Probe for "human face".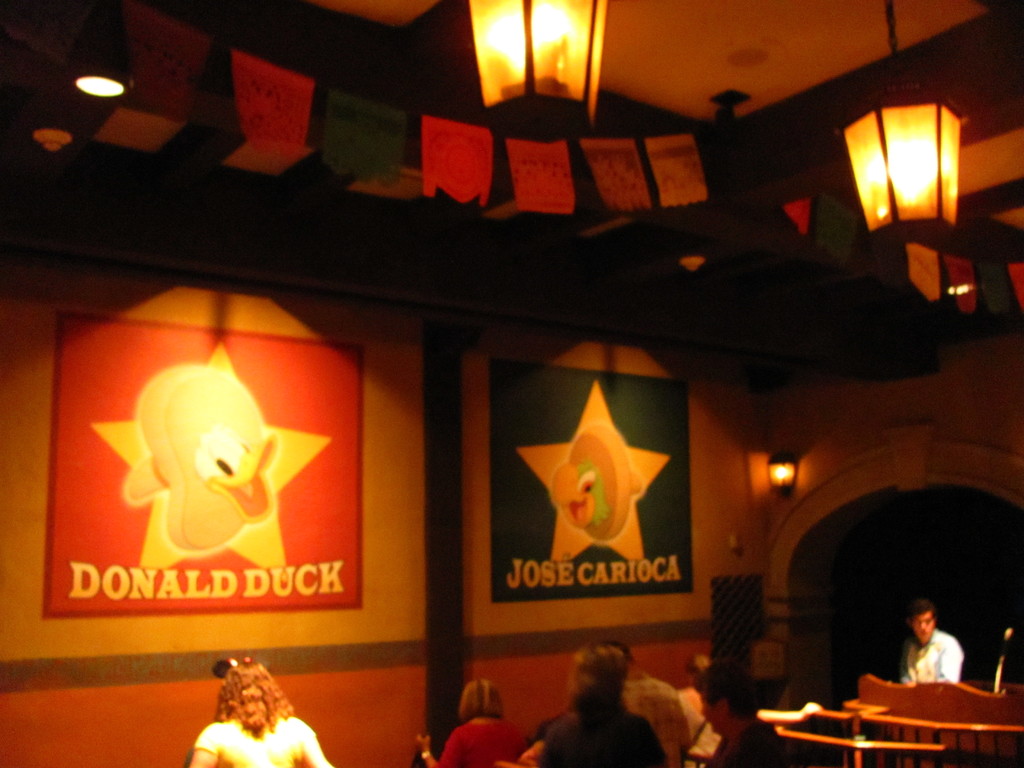
Probe result: 915:613:934:642.
